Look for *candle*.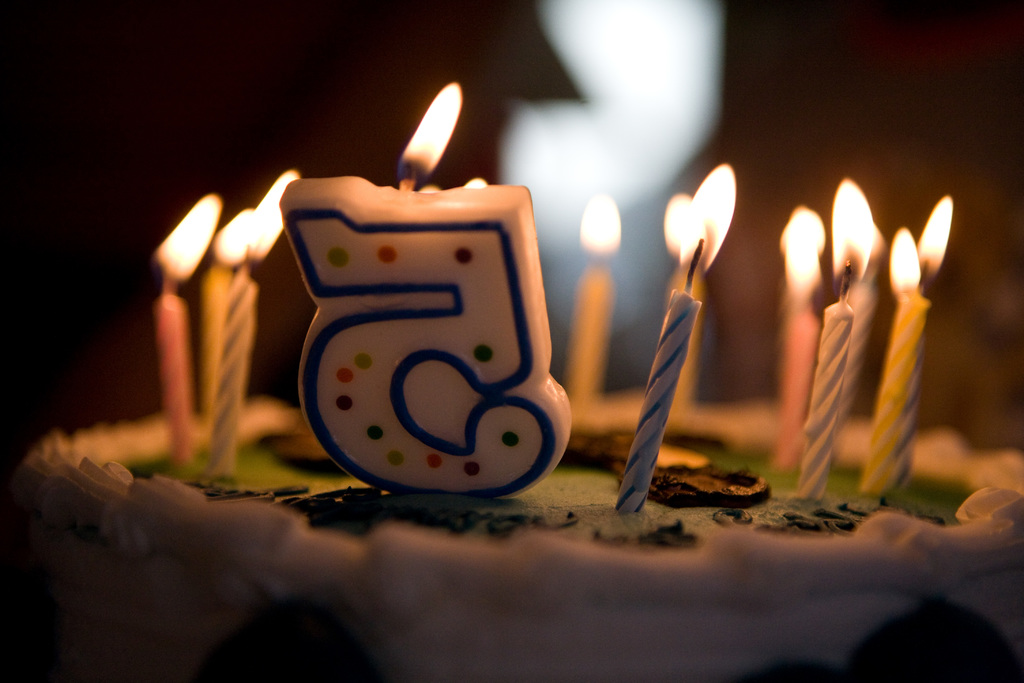
Found: detection(795, 181, 879, 502).
